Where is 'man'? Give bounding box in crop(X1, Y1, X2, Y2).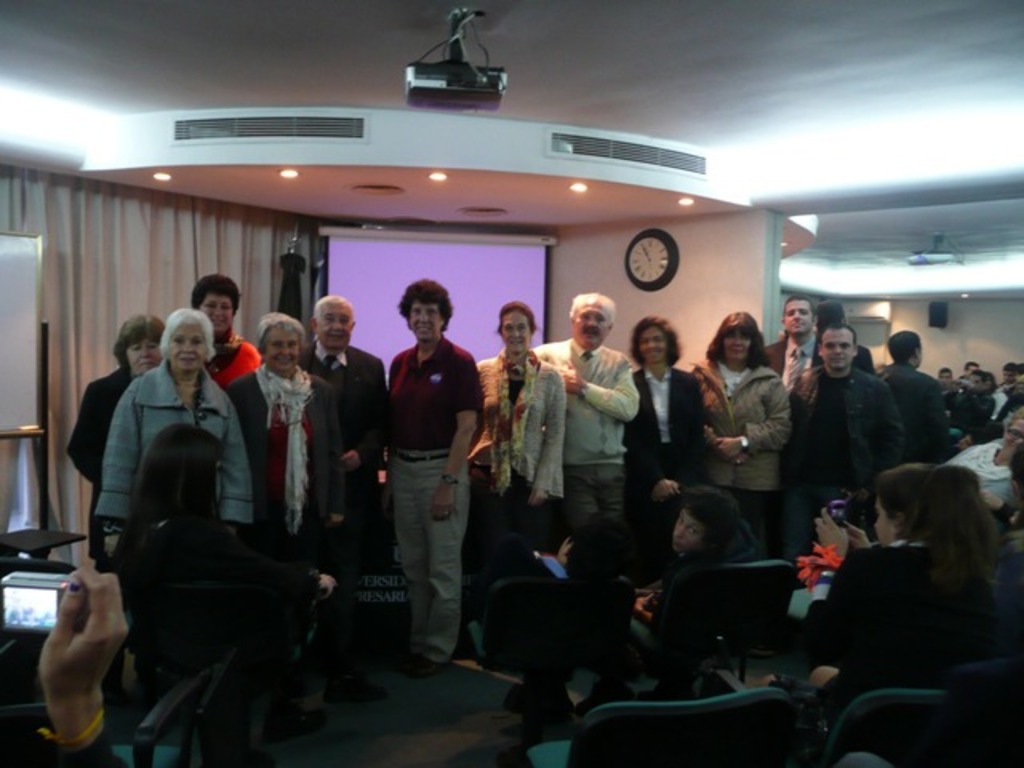
crop(810, 304, 888, 373).
